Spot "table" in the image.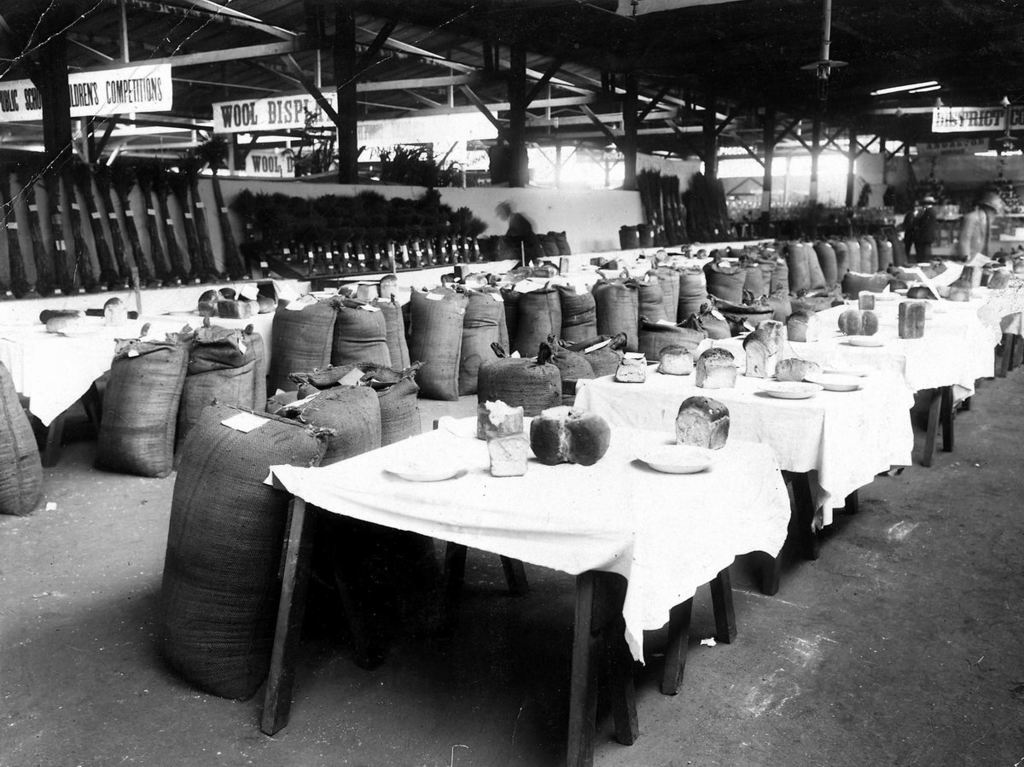
"table" found at {"left": 230, "top": 400, "right": 800, "bottom": 733}.
